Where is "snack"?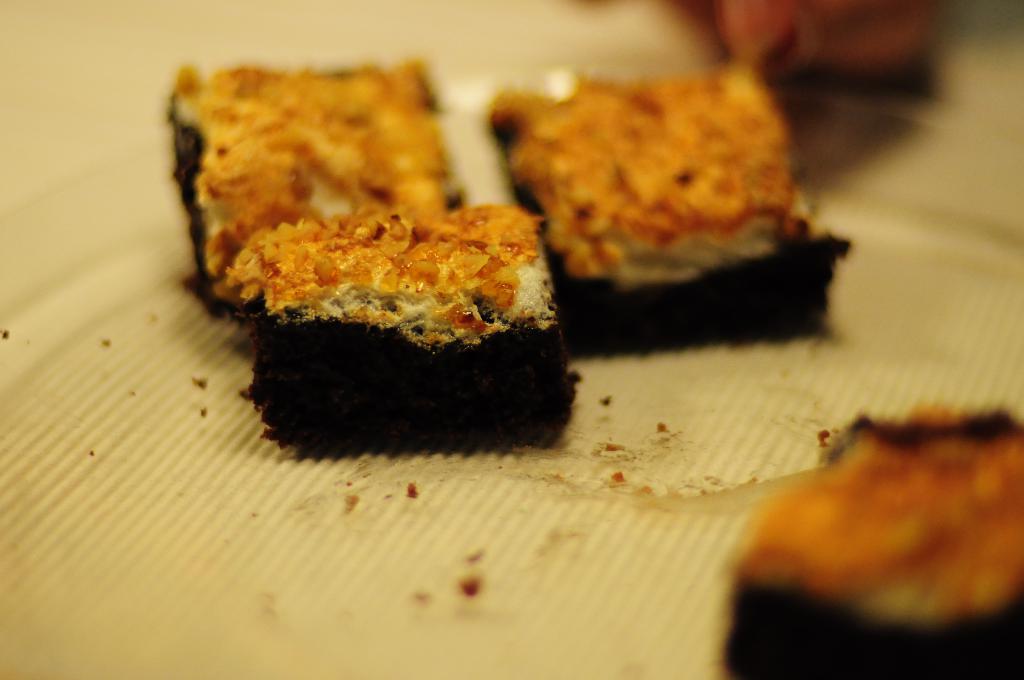
<box>700,0,943,86</box>.
